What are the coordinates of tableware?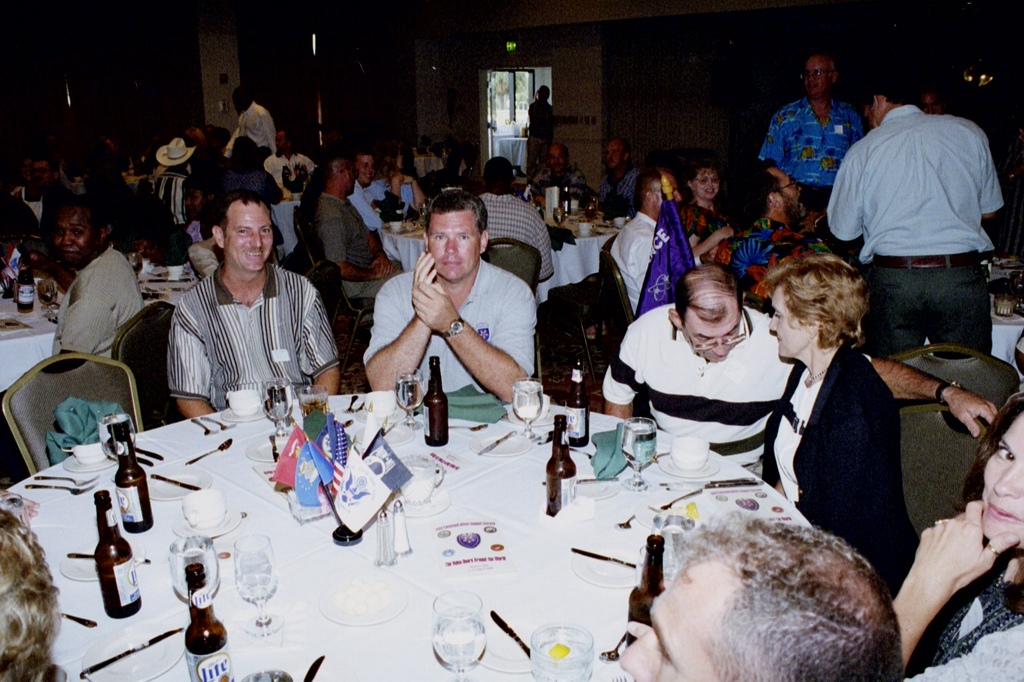
<region>78, 620, 183, 674</region>.
